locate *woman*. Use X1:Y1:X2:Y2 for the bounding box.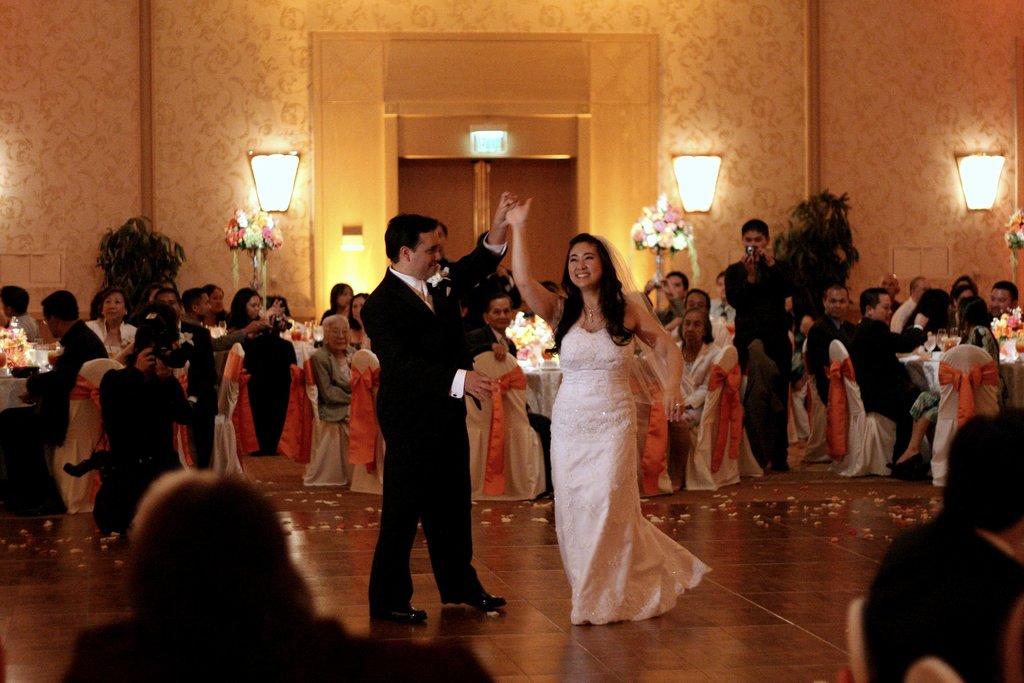
306:309:365:428.
